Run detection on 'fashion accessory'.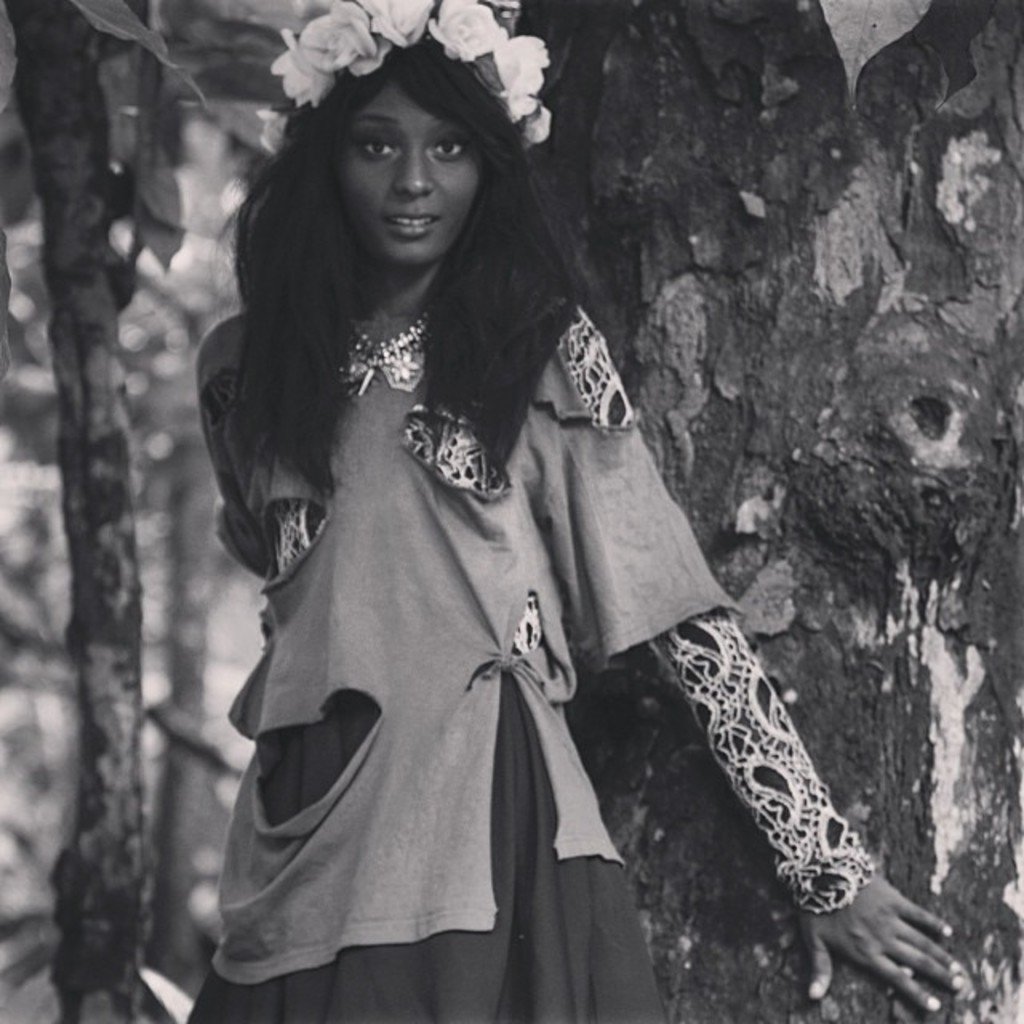
Result: 269, 0, 558, 150.
